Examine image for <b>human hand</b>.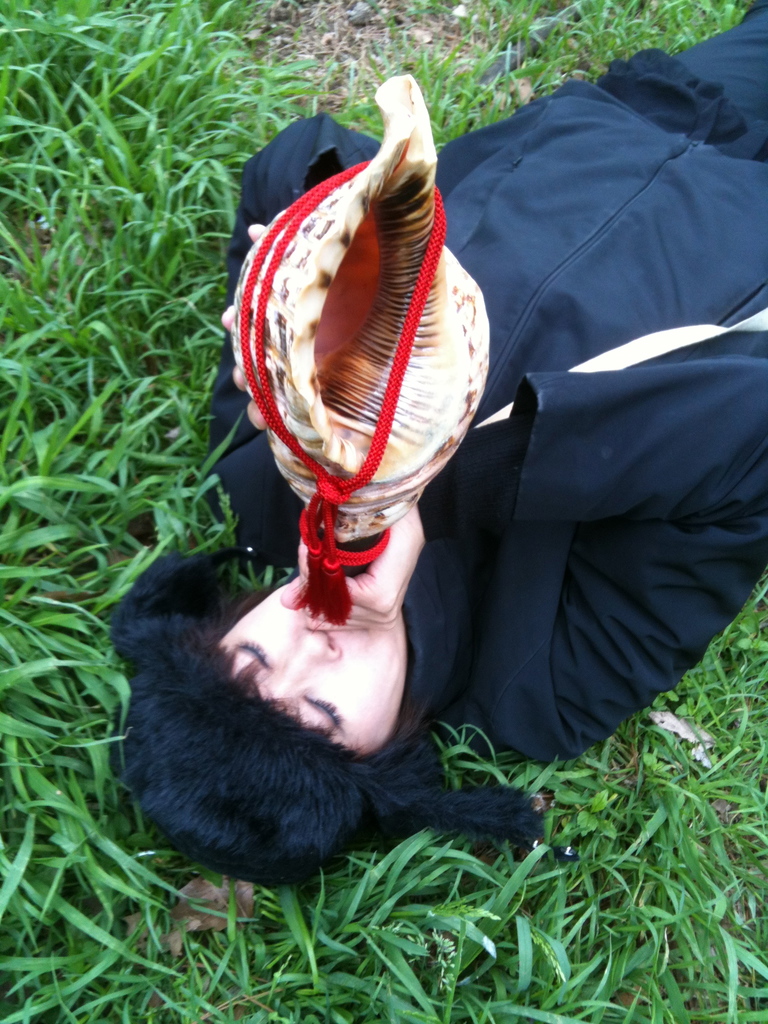
Examination result: 217 221 271 436.
